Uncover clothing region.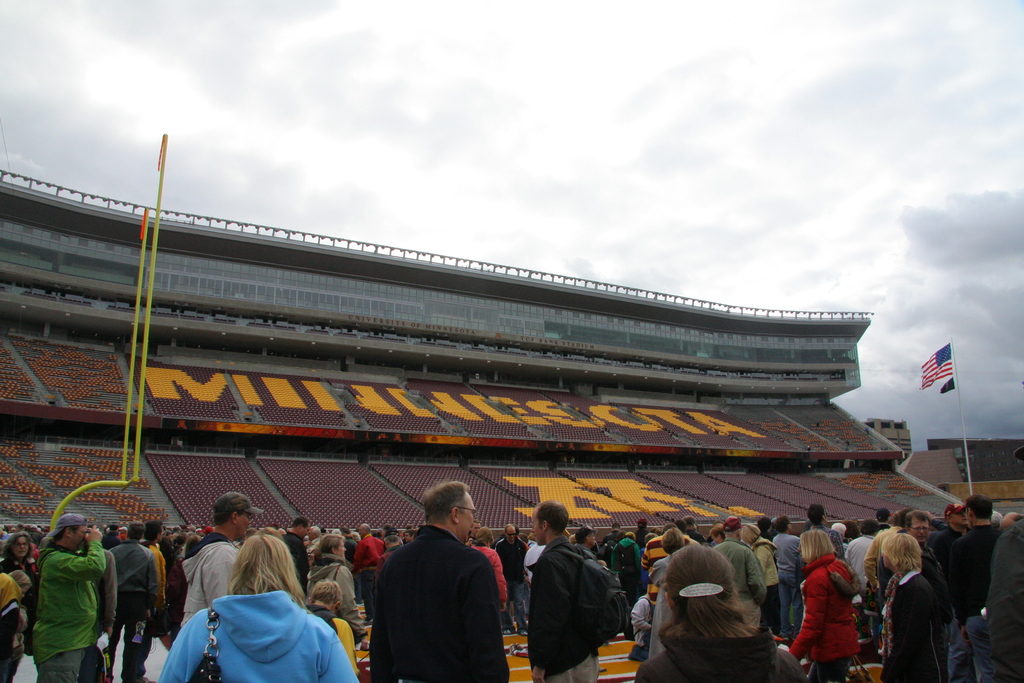
Uncovered: l=495, t=535, r=524, b=630.
